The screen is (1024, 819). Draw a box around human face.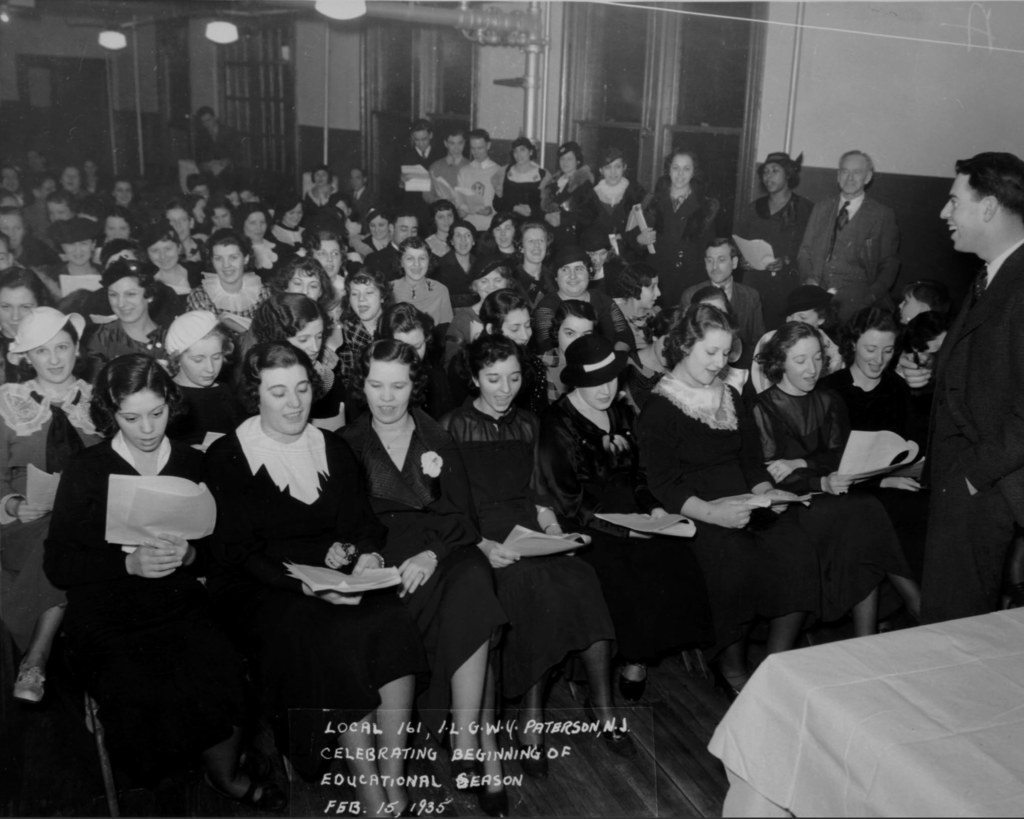
l=602, t=160, r=623, b=185.
